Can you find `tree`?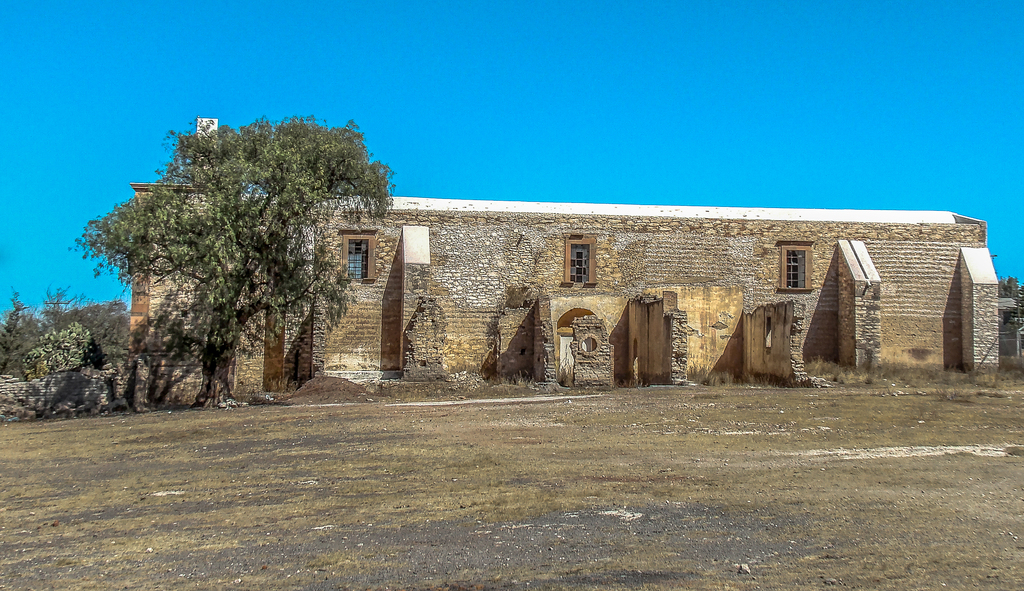
Yes, bounding box: x1=94, y1=95, x2=381, y2=406.
